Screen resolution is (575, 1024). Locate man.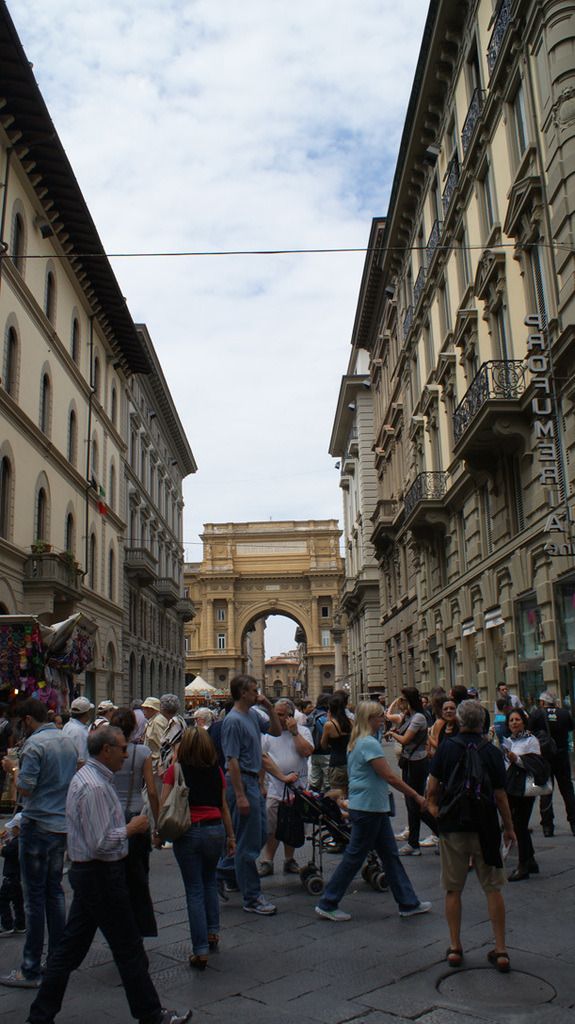
<bbox>1, 696, 79, 995</bbox>.
